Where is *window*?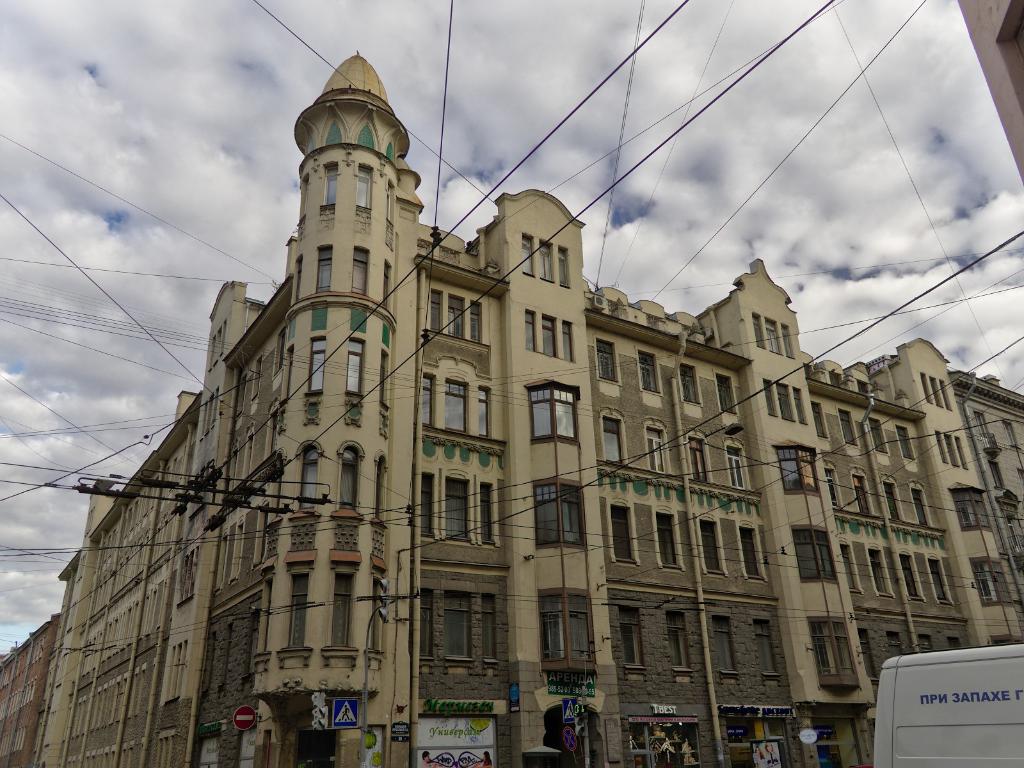
bbox=[711, 616, 739, 676].
